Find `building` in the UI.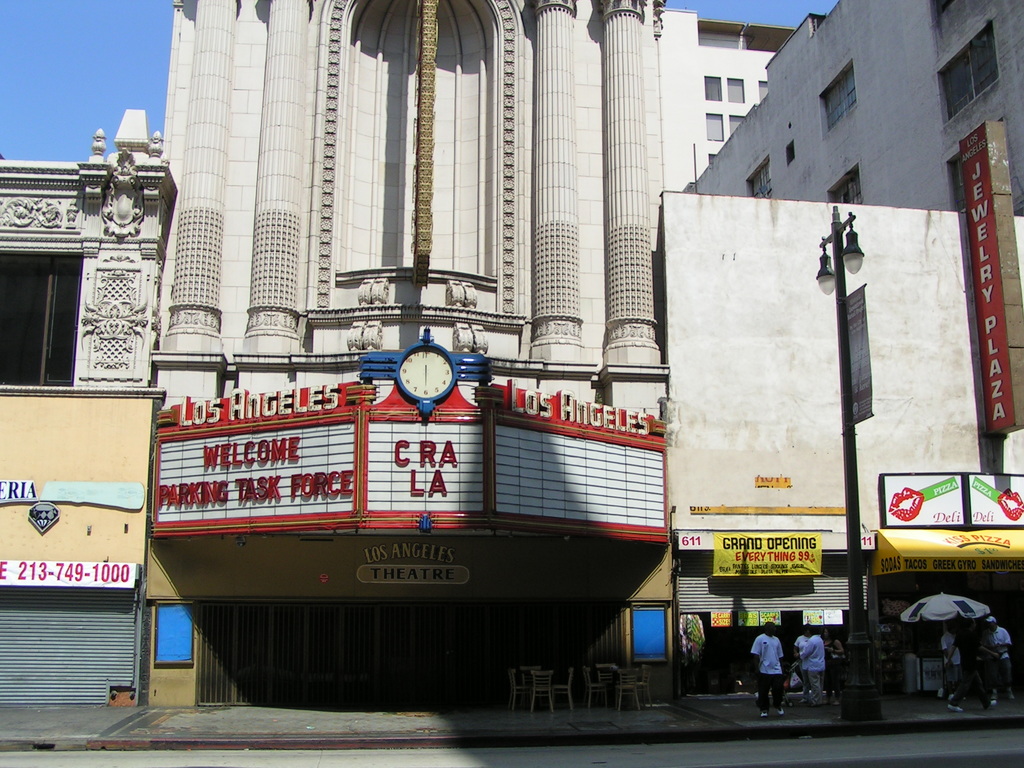
UI element at {"x1": 0, "y1": 0, "x2": 1023, "y2": 709}.
